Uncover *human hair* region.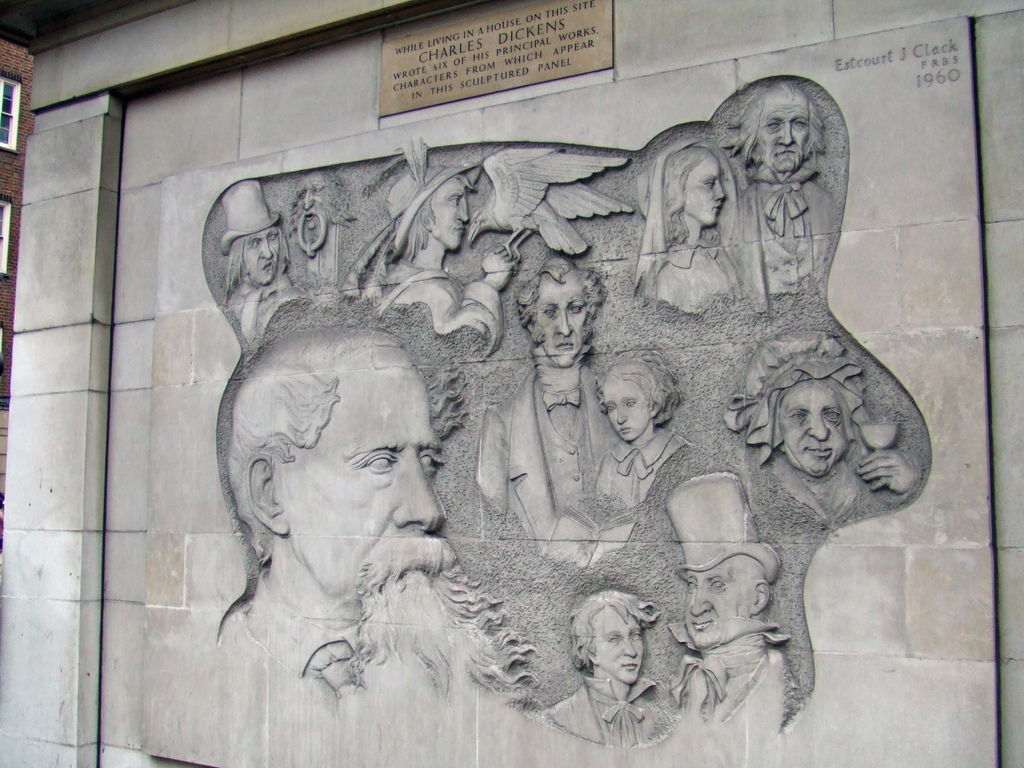
Uncovered: x1=662, y1=147, x2=723, y2=250.
